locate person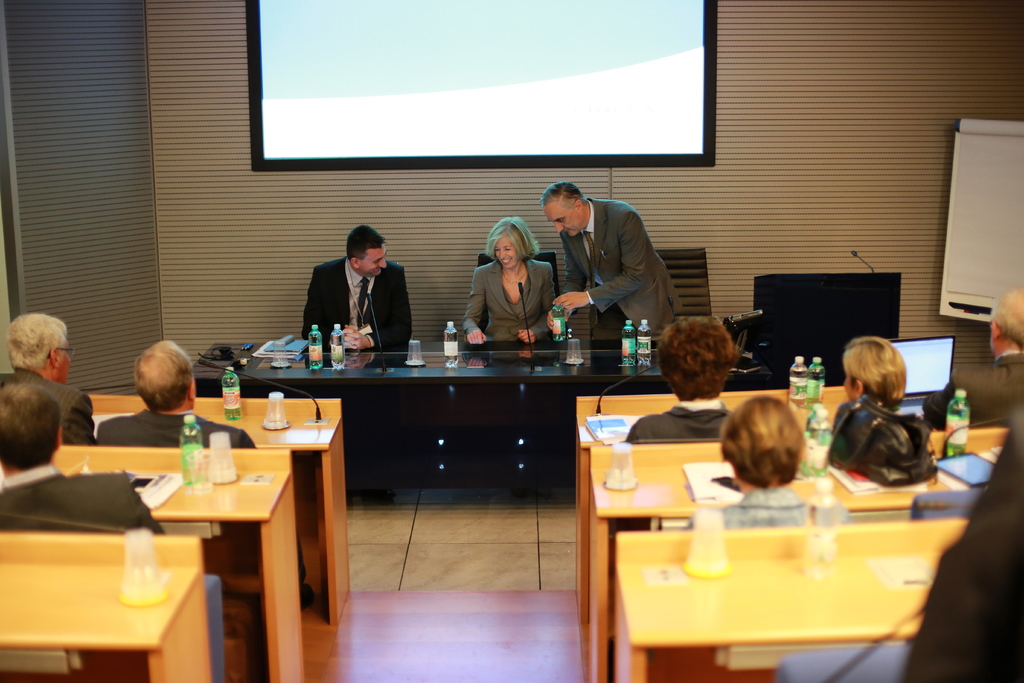
left=95, top=337, right=259, bottom=450
